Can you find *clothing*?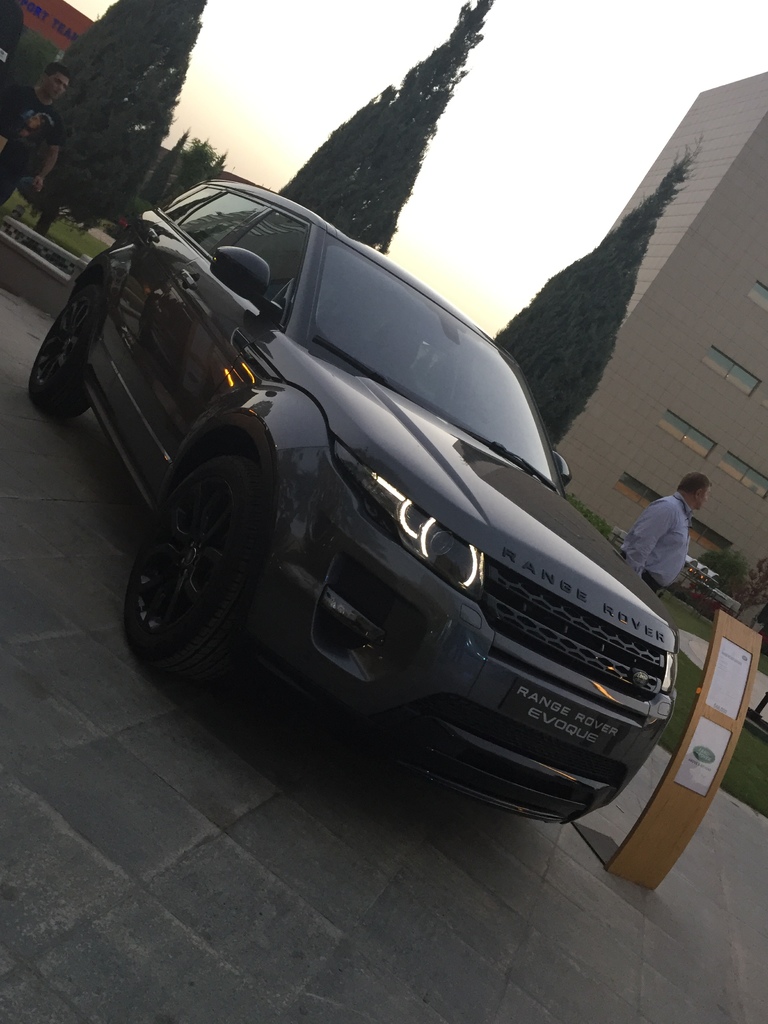
Yes, bounding box: Rect(0, 85, 66, 207).
